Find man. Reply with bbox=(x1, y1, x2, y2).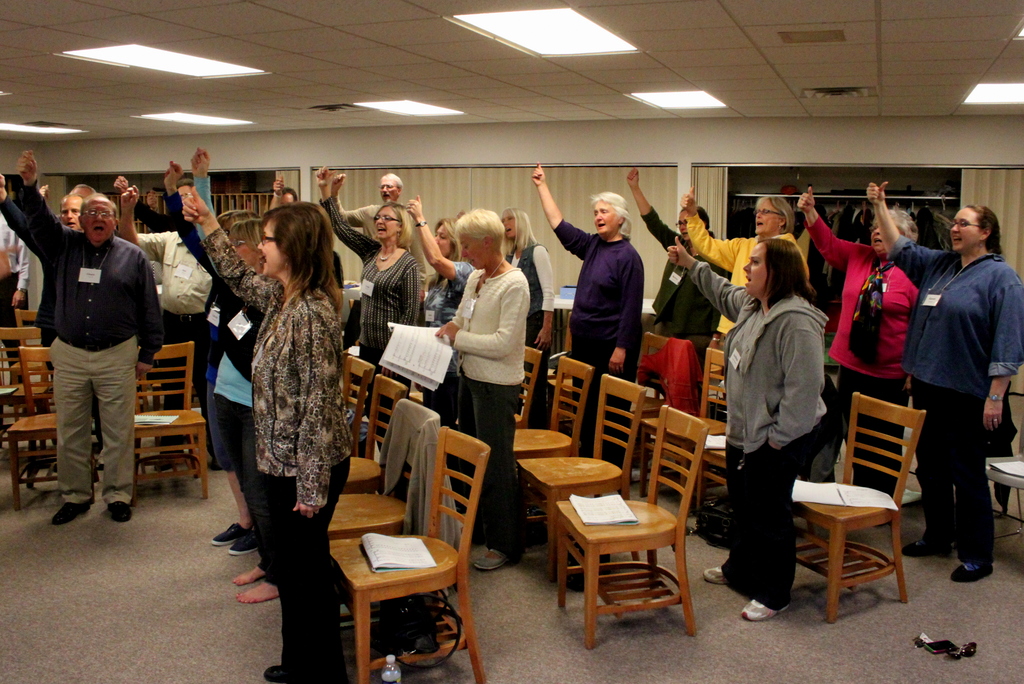
bbox=(111, 179, 224, 429).
